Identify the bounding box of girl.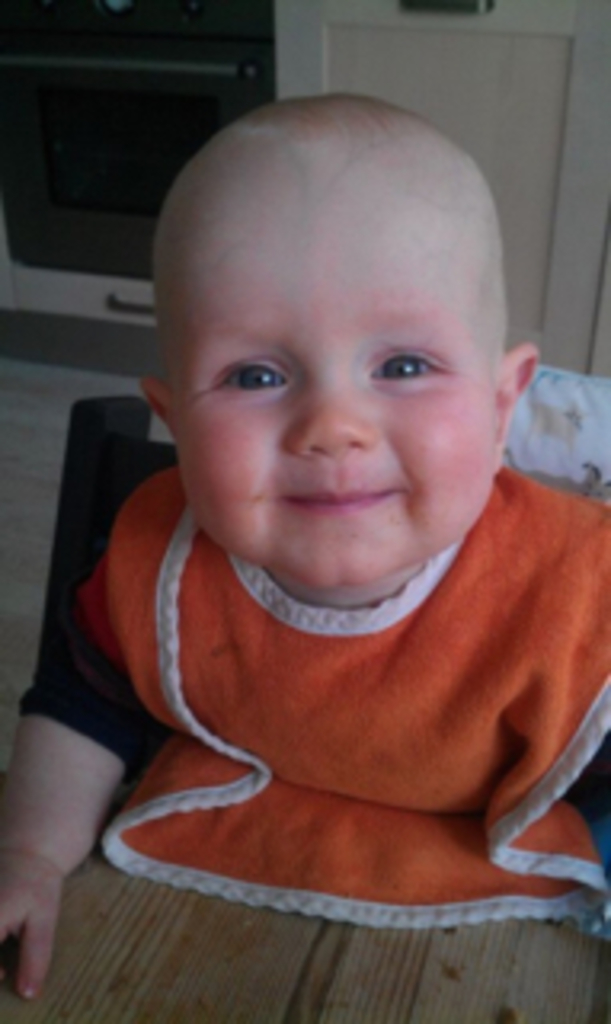
bbox(0, 93, 608, 992).
